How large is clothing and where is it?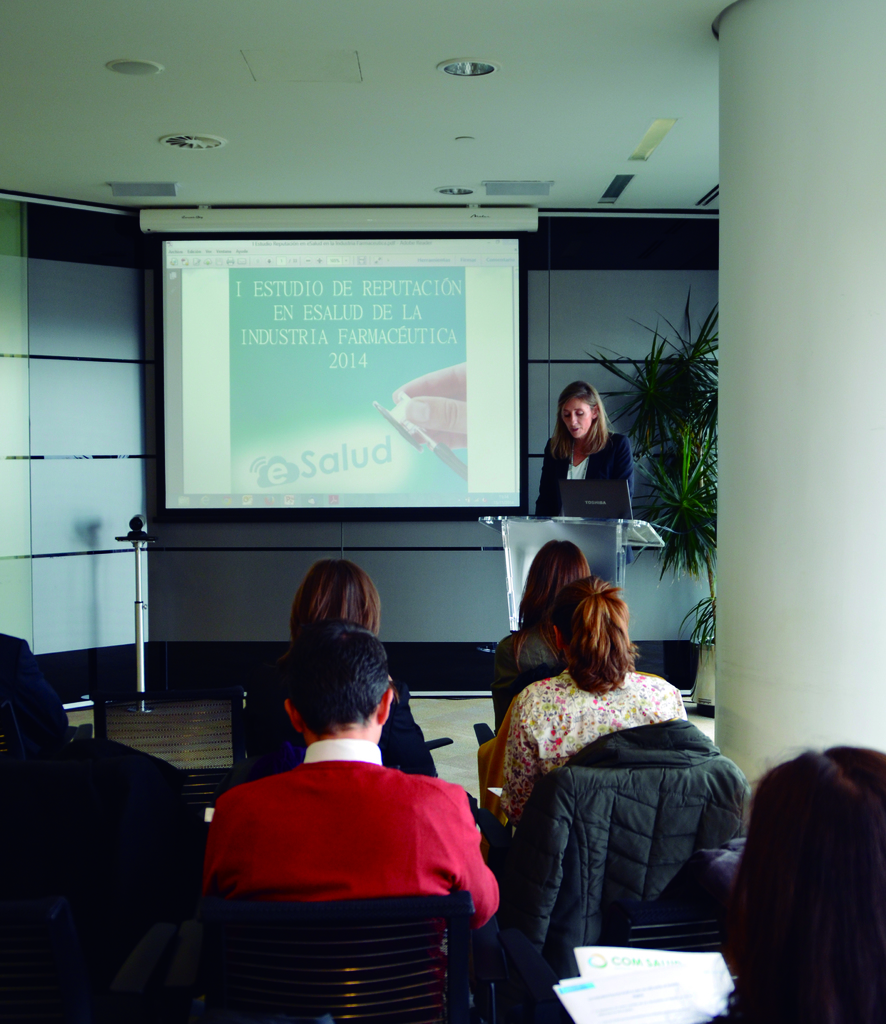
Bounding box: pyautogui.locateOnScreen(210, 733, 501, 934).
